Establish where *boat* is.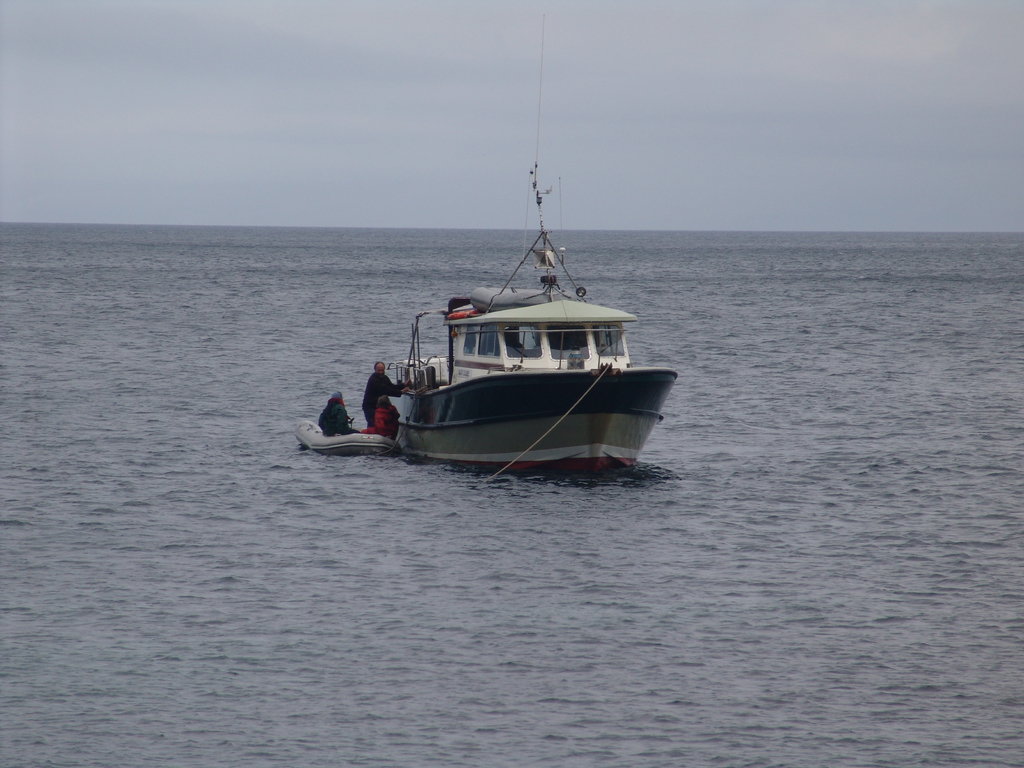
Established at x1=292 y1=417 x2=403 y2=462.
